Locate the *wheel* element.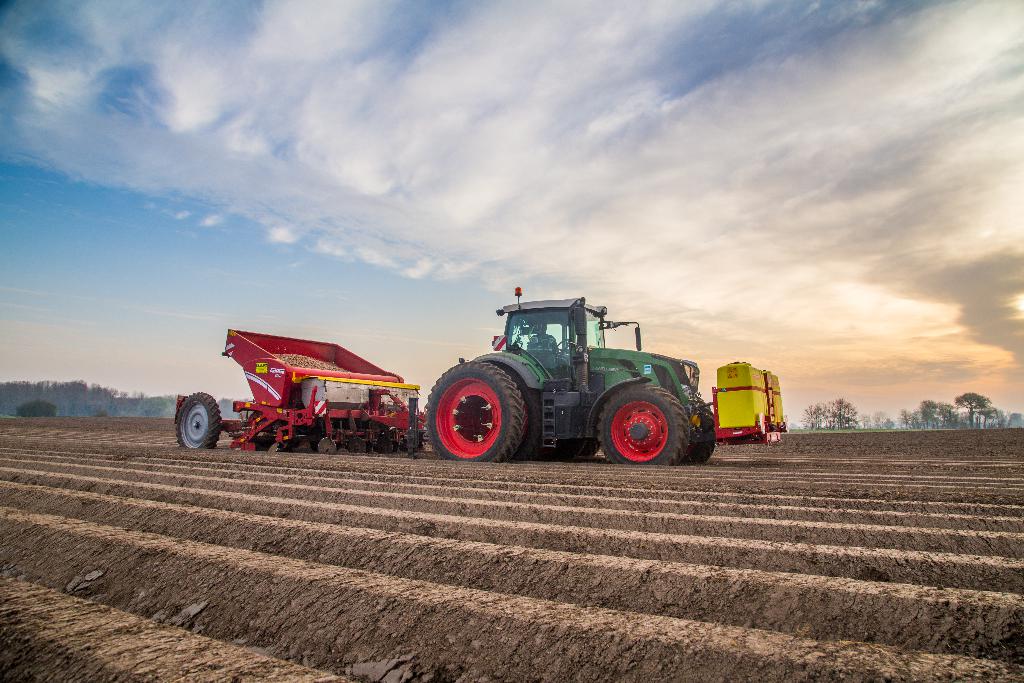
Element bbox: {"x1": 317, "y1": 438, "x2": 336, "y2": 453}.
